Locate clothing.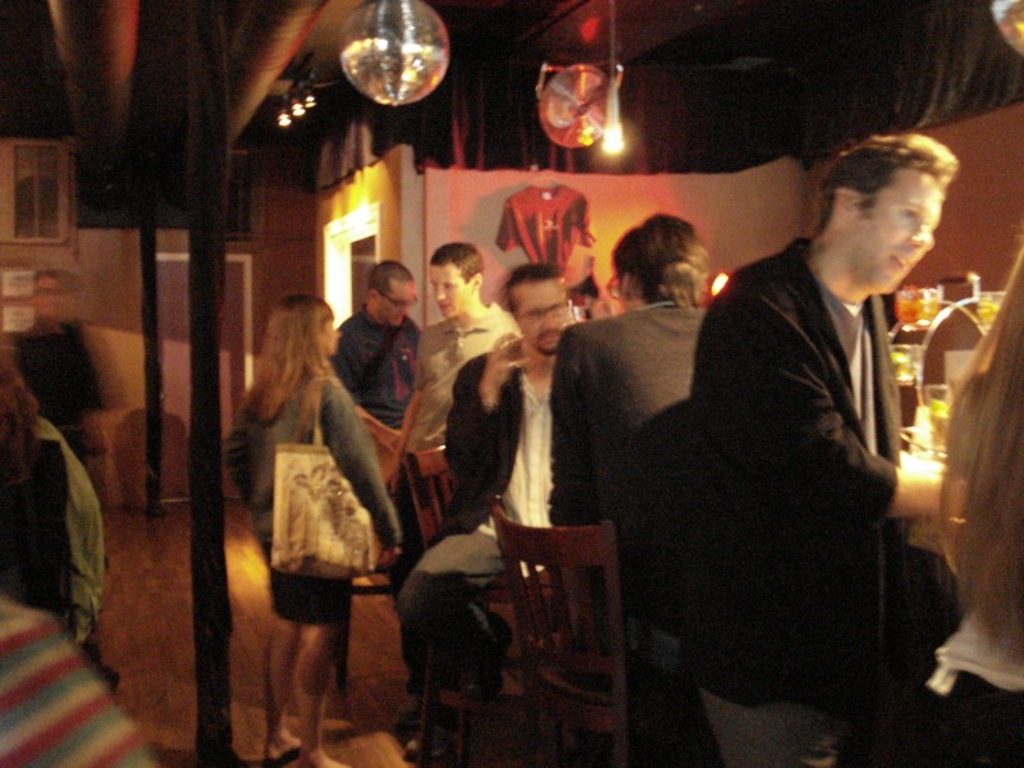
Bounding box: <region>406, 339, 557, 690</region>.
